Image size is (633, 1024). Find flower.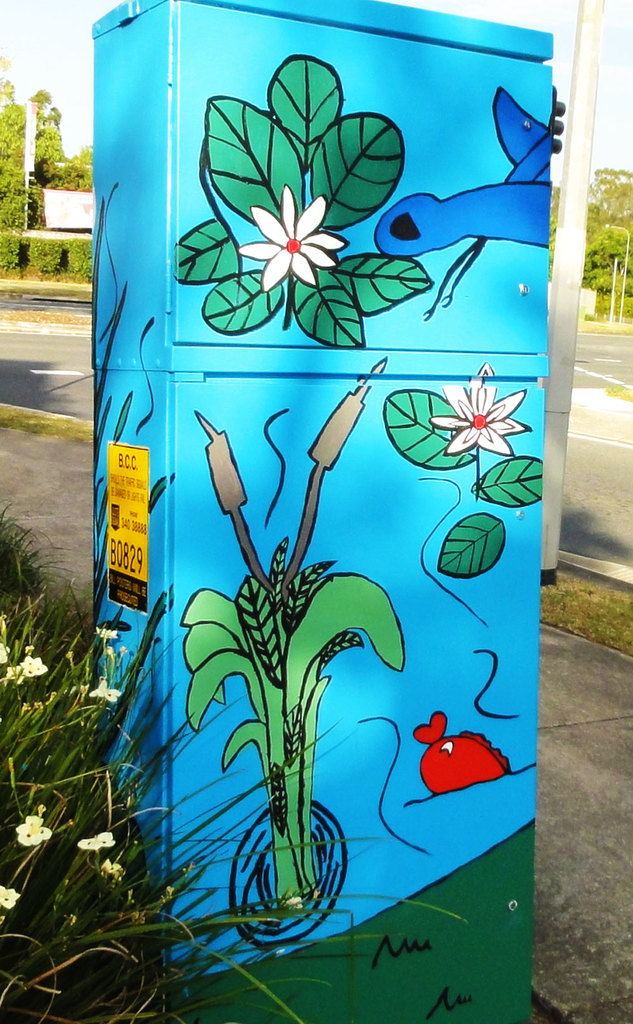
box=[75, 828, 117, 854].
